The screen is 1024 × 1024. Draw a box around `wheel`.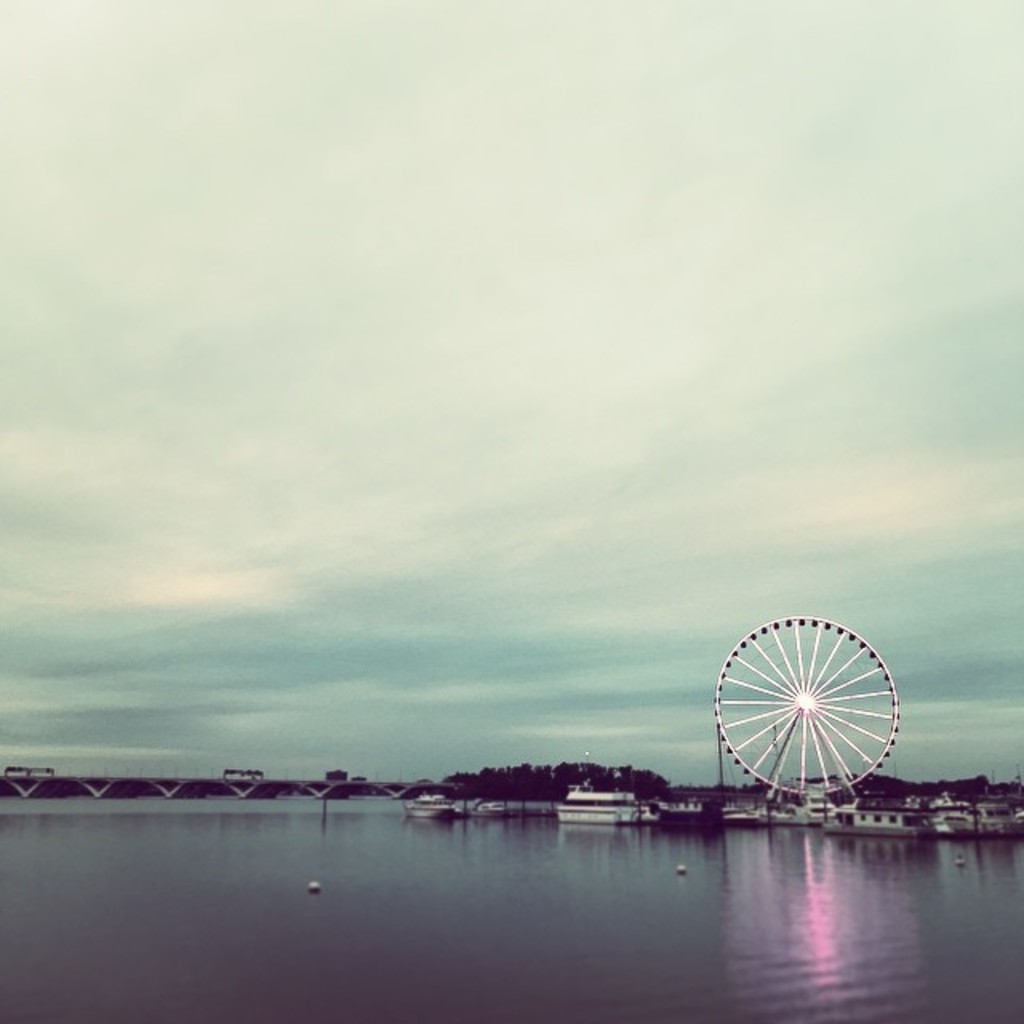
rect(706, 614, 904, 805).
